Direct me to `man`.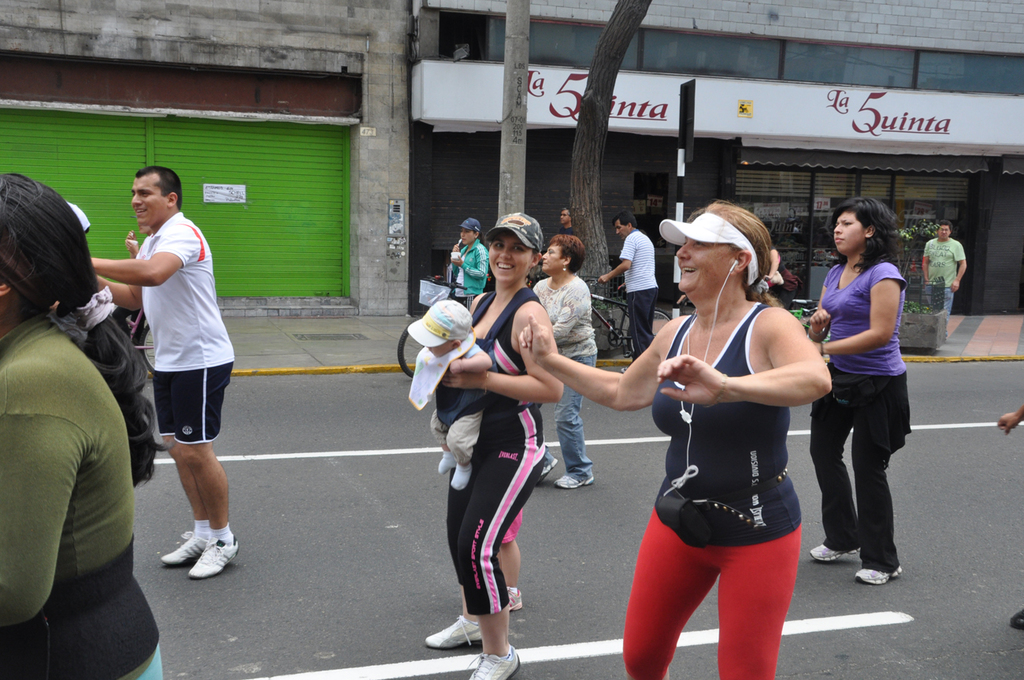
Direction: <box>54,161,254,581</box>.
